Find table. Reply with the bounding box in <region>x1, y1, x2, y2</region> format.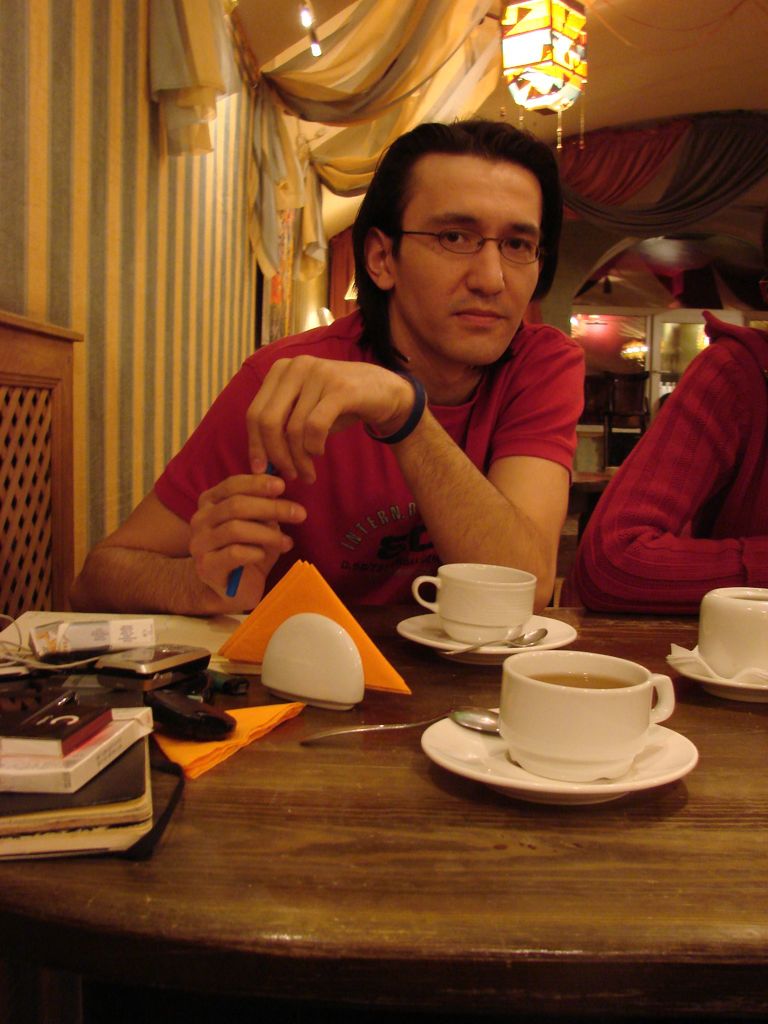
<region>0, 615, 767, 1023</region>.
